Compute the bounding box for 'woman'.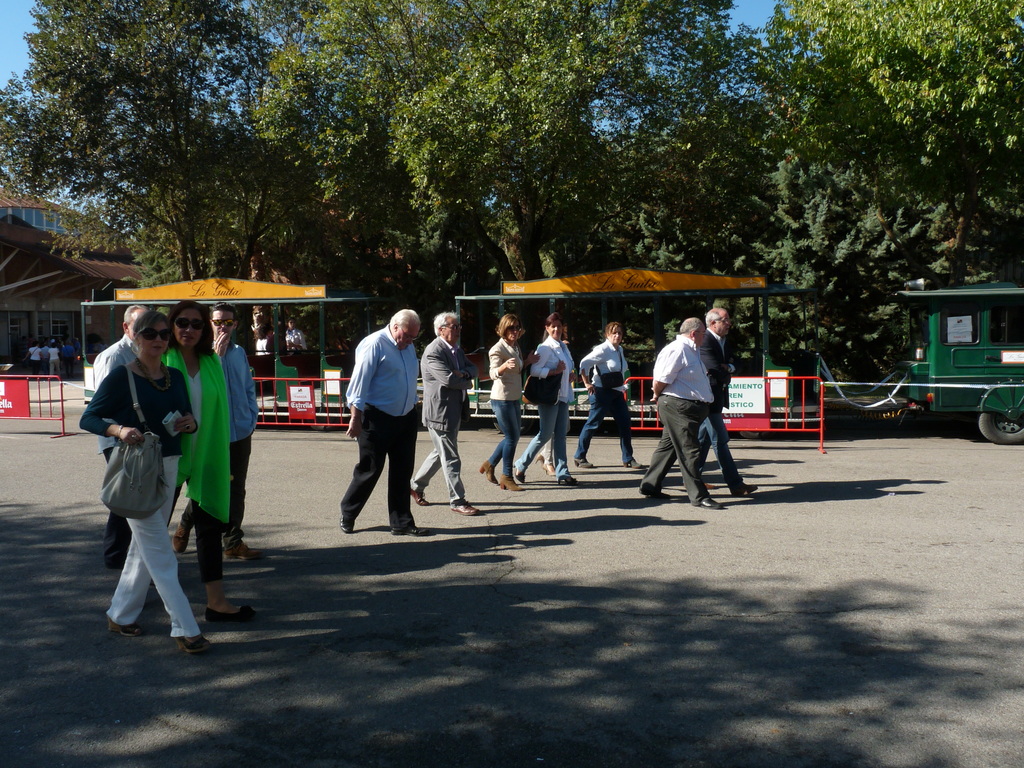
285:317:308:355.
